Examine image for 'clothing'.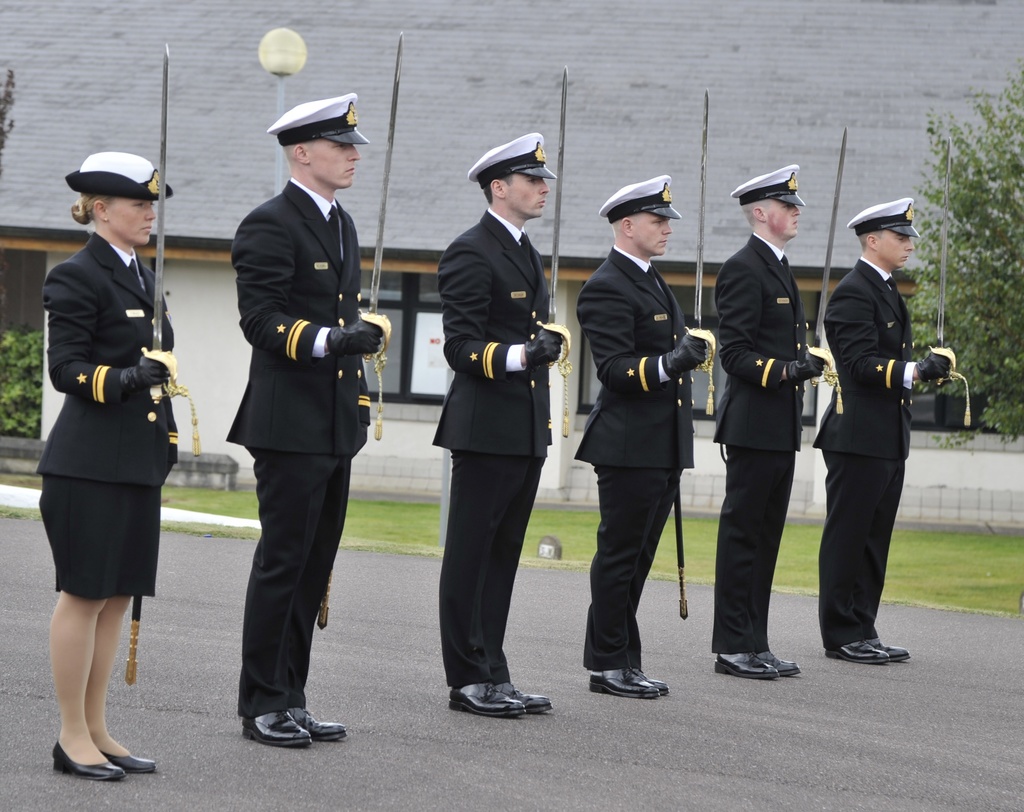
Examination result: [710,222,804,652].
